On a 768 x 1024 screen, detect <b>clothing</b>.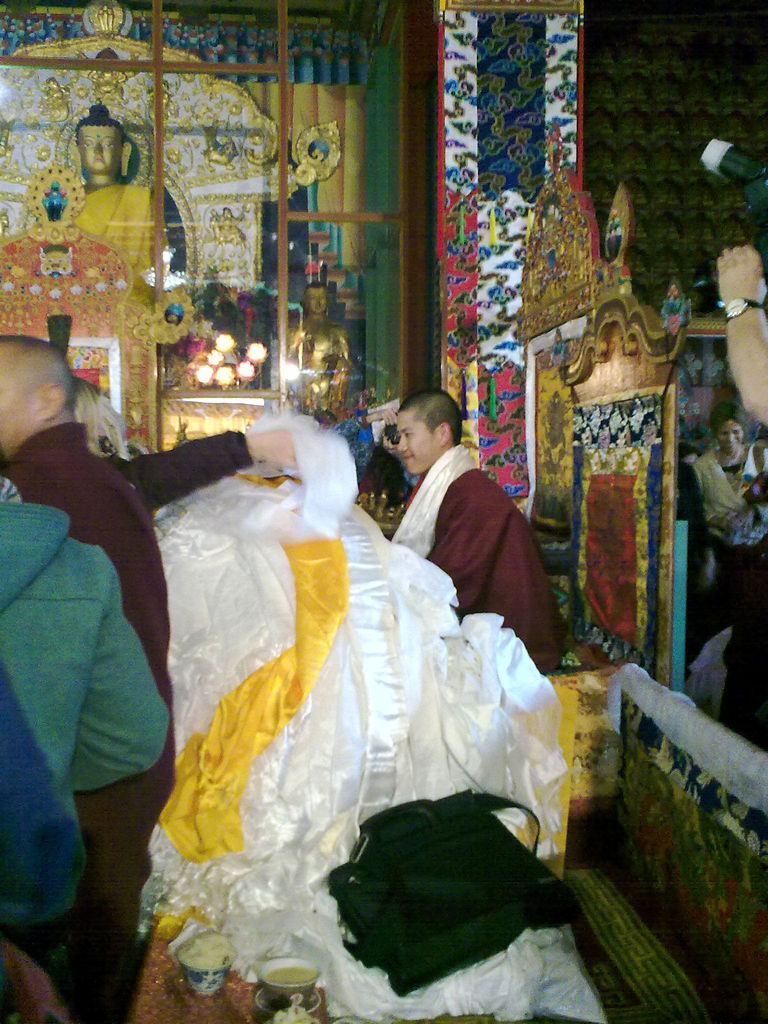
380 412 560 632.
